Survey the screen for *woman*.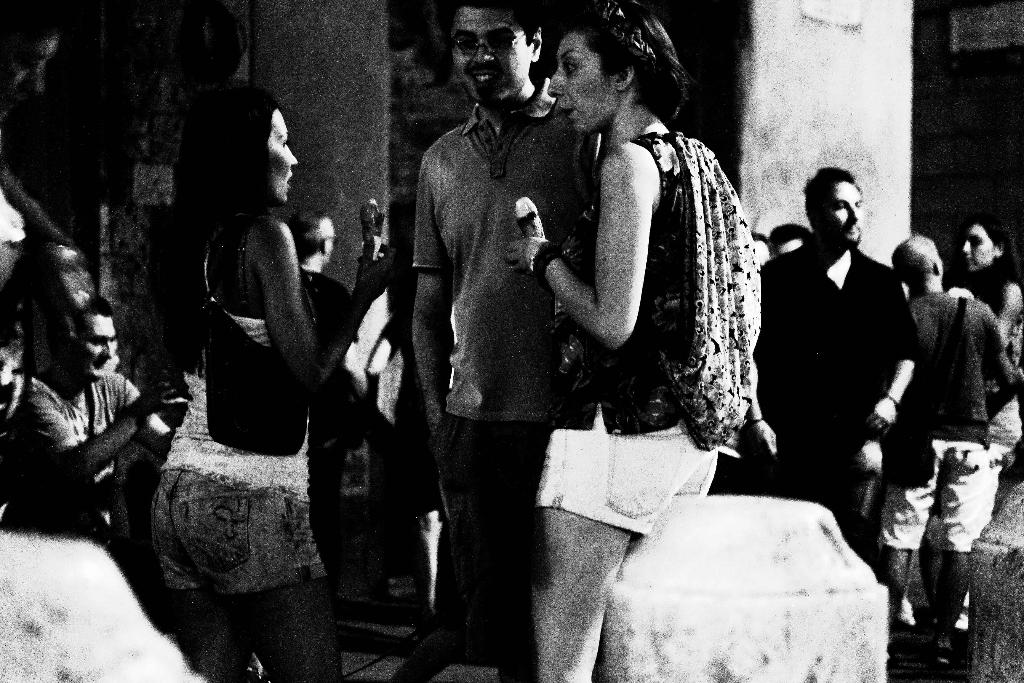
Survey found: (x1=946, y1=220, x2=1023, y2=484).
